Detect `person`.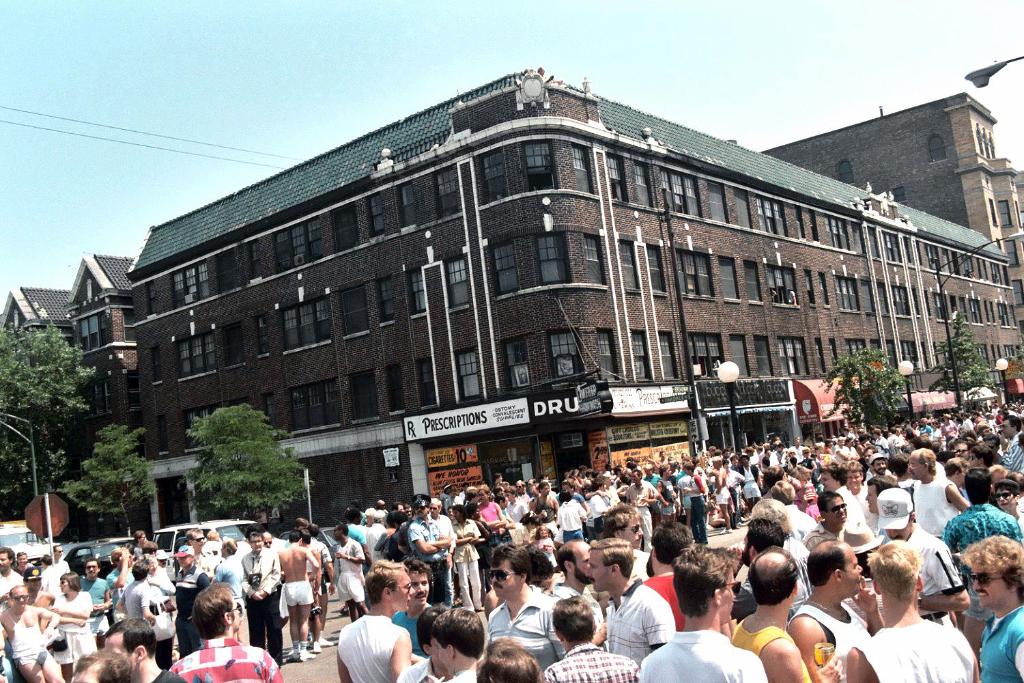
Detected at BBox(0, 549, 22, 619).
